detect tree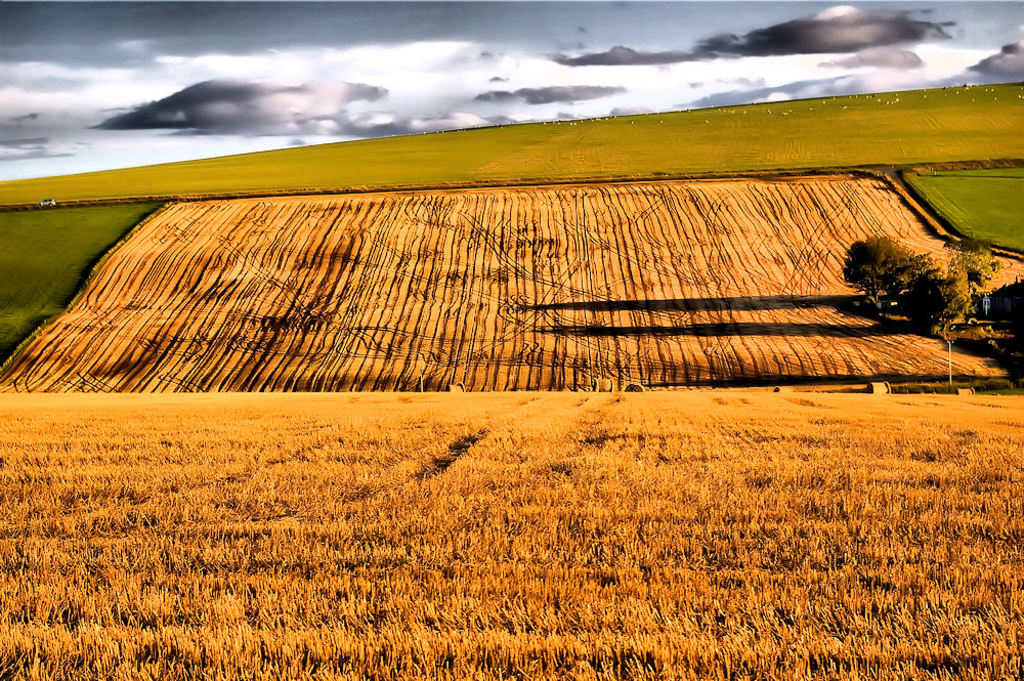
<bbox>839, 217, 991, 325</bbox>
